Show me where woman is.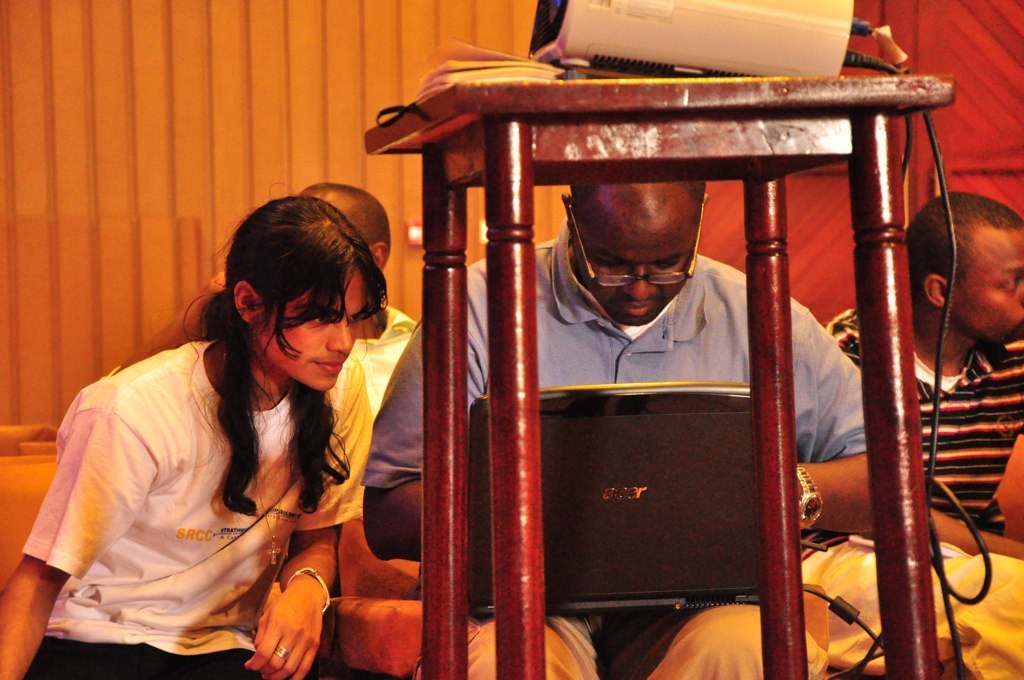
woman is at 25:188:421:670.
